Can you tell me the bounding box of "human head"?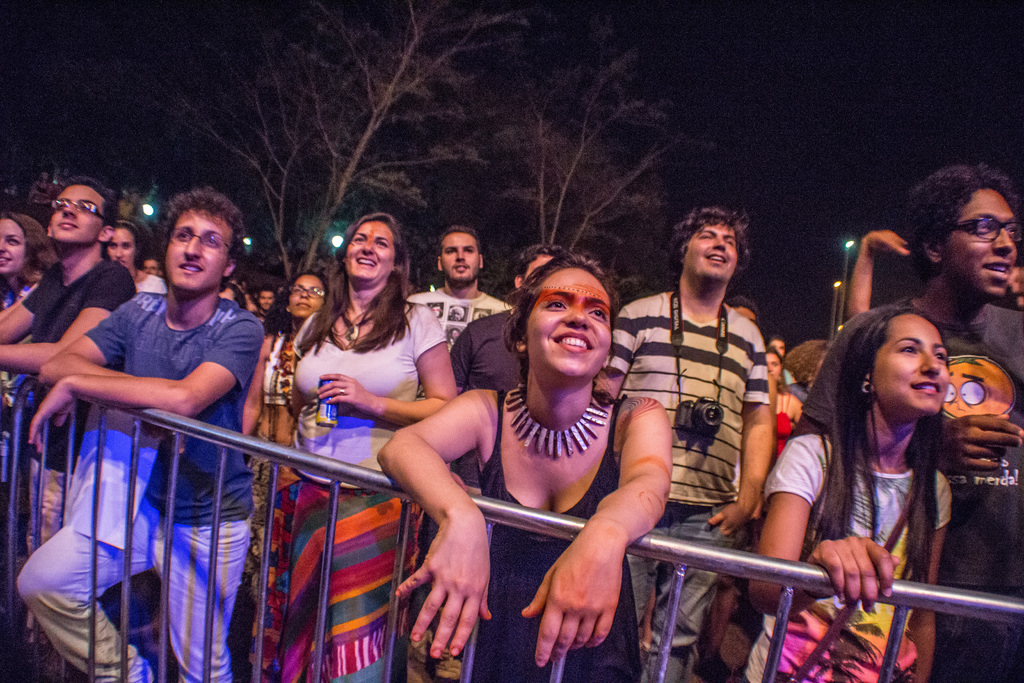
select_region(44, 179, 122, 244).
